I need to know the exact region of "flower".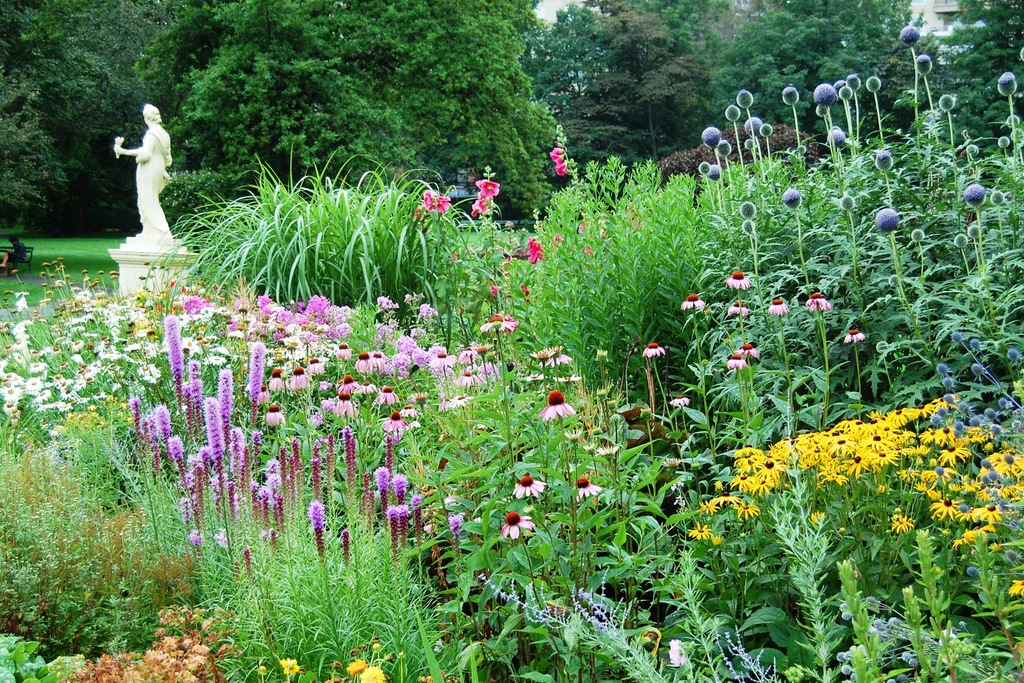
Region: 669 394 693 409.
